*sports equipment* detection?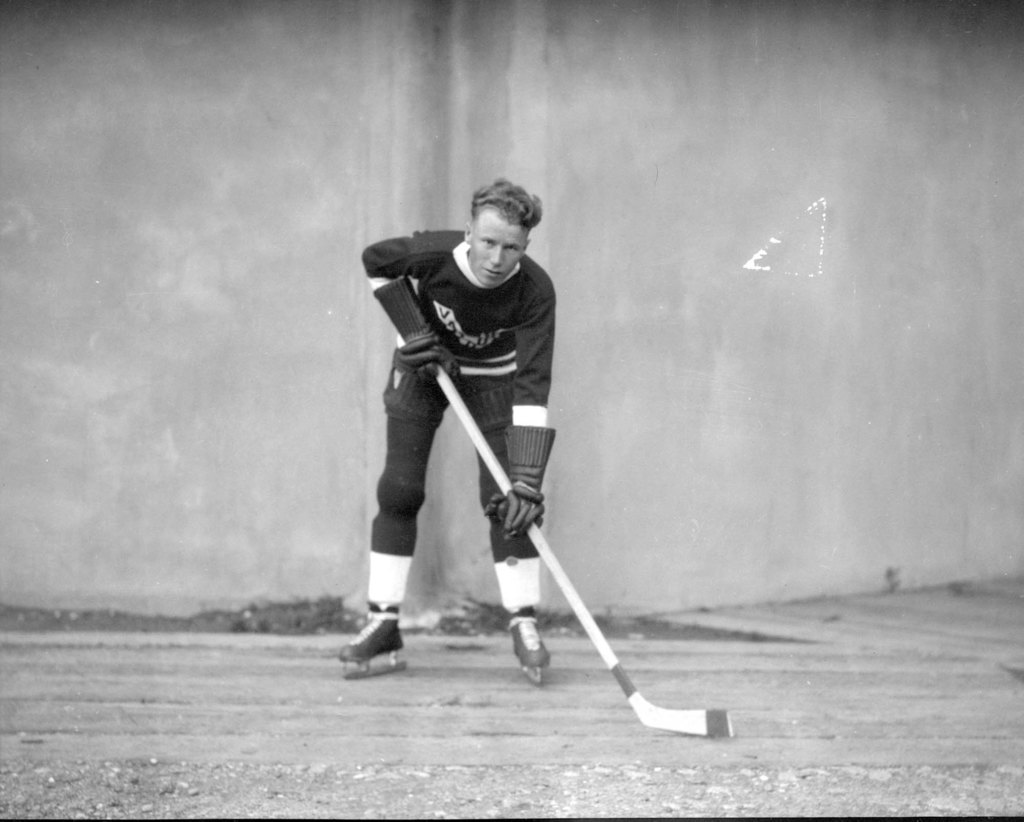
[left=376, top=270, right=458, bottom=382]
